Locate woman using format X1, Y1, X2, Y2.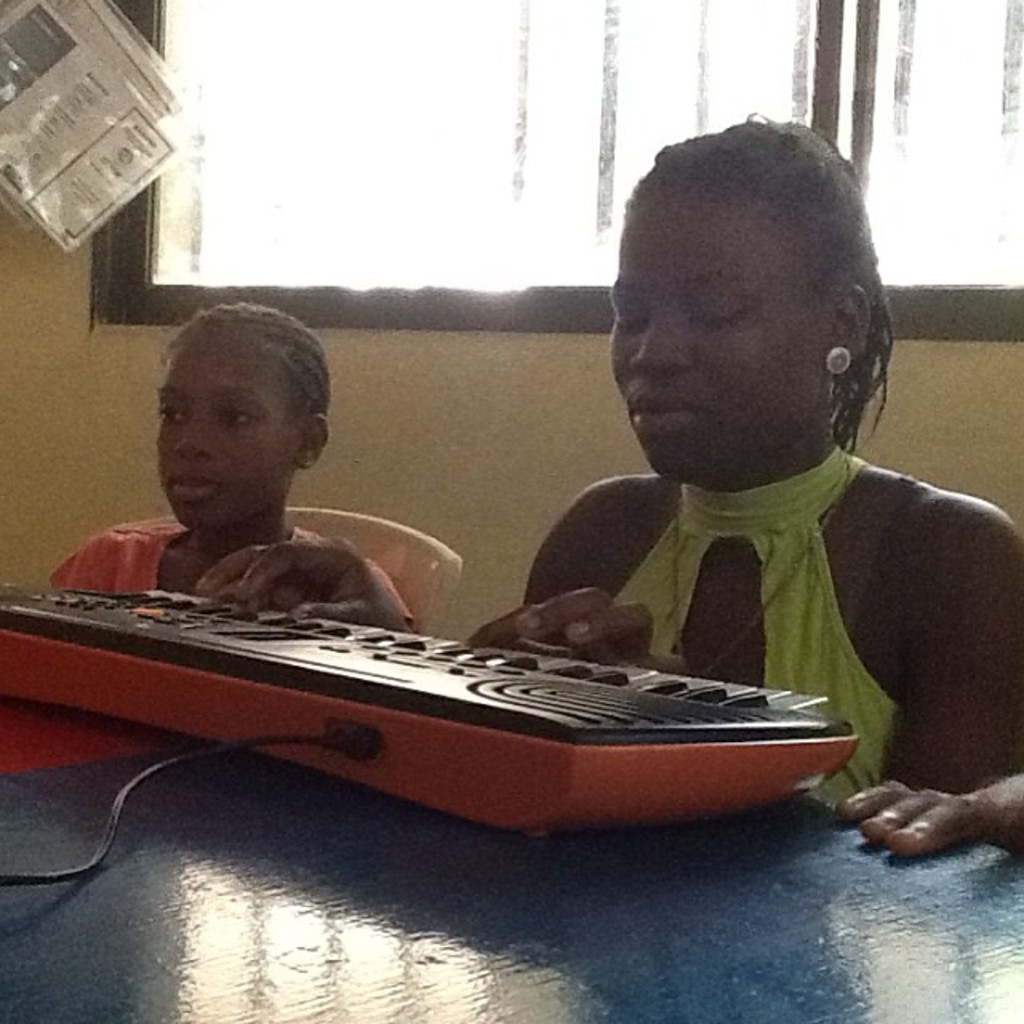
482, 109, 970, 715.
